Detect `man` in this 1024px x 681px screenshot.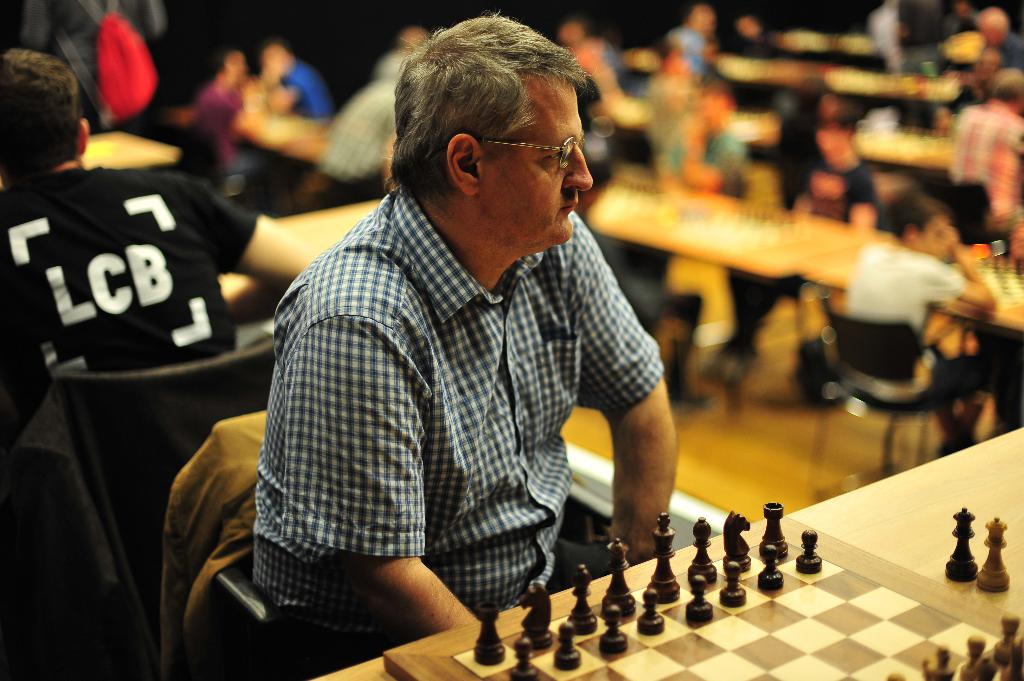
Detection: bbox(0, 48, 310, 397).
